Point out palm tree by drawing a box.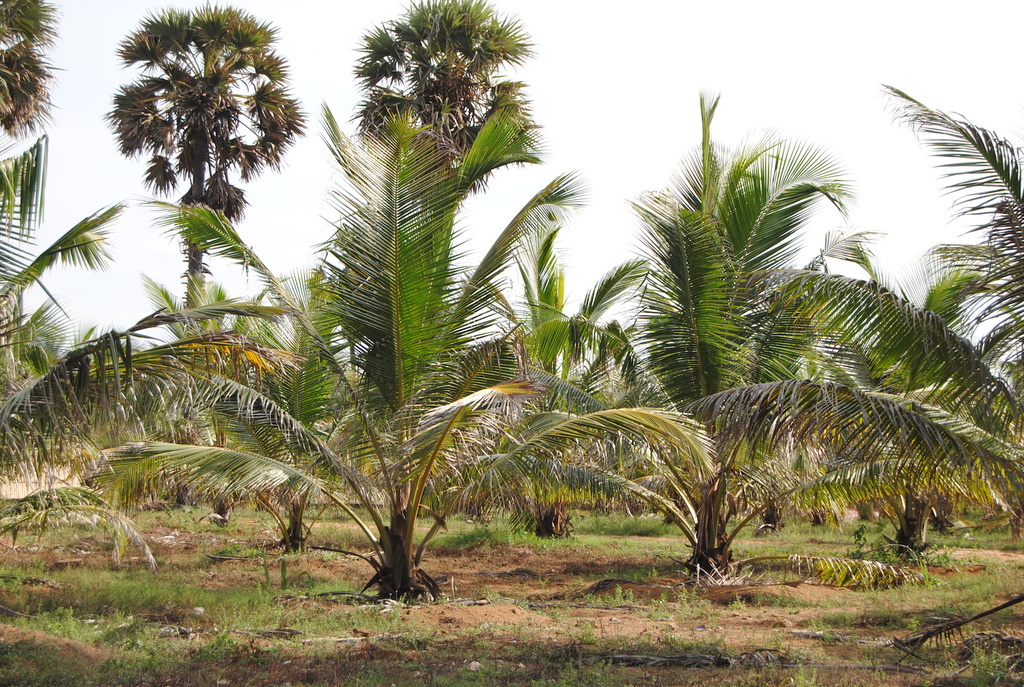
bbox=[0, 0, 41, 169].
